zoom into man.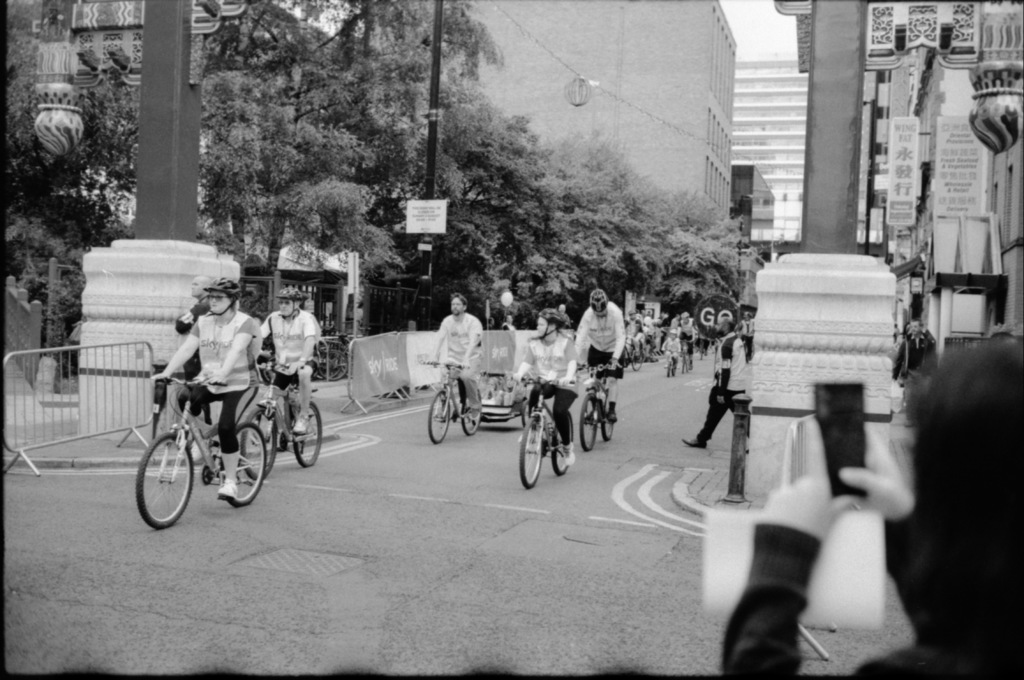
Zoom target: {"x1": 252, "y1": 283, "x2": 324, "y2": 433}.
